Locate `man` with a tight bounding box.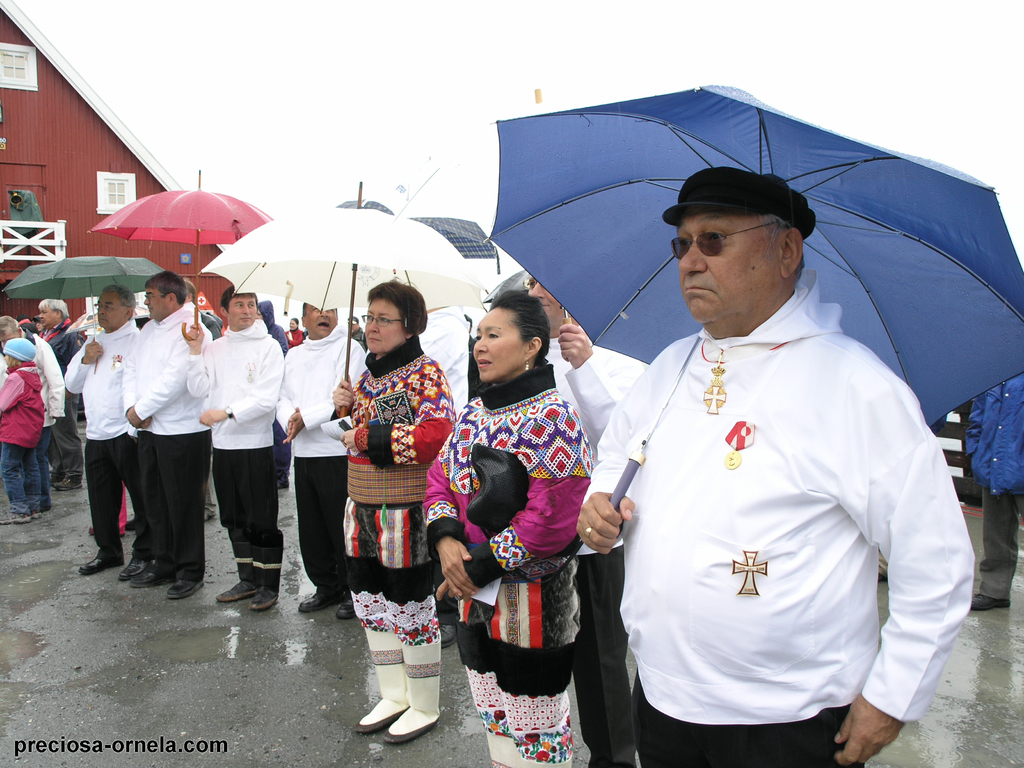
(x1=522, y1=274, x2=644, y2=767).
